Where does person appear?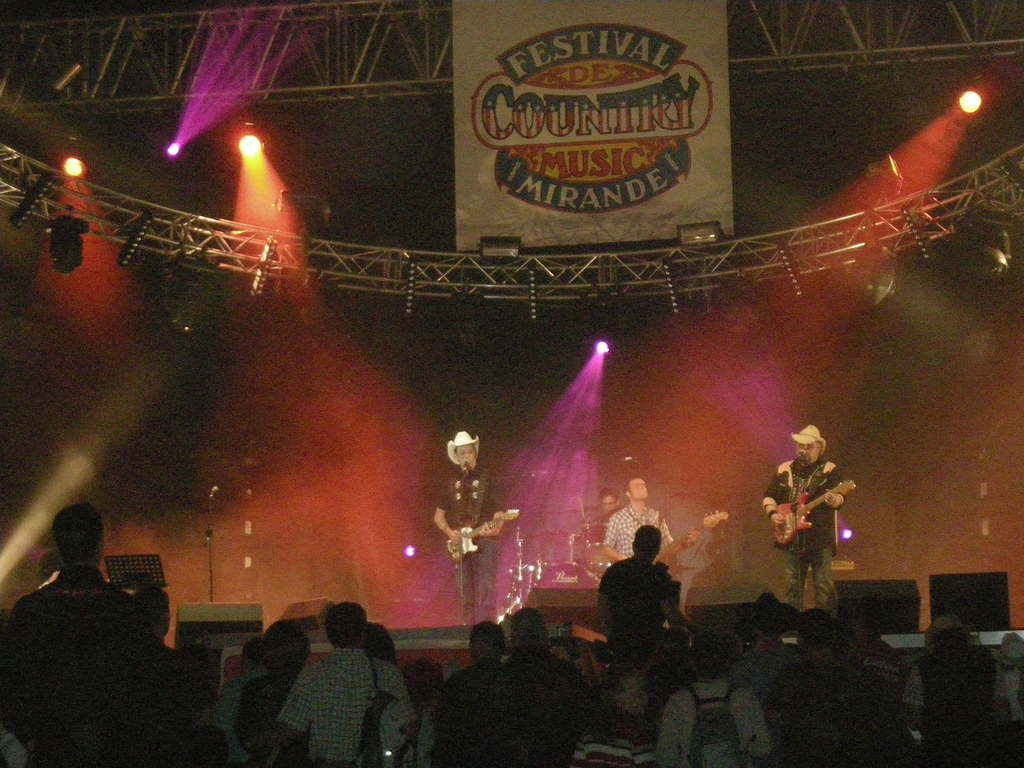
Appears at Rect(257, 597, 415, 767).
